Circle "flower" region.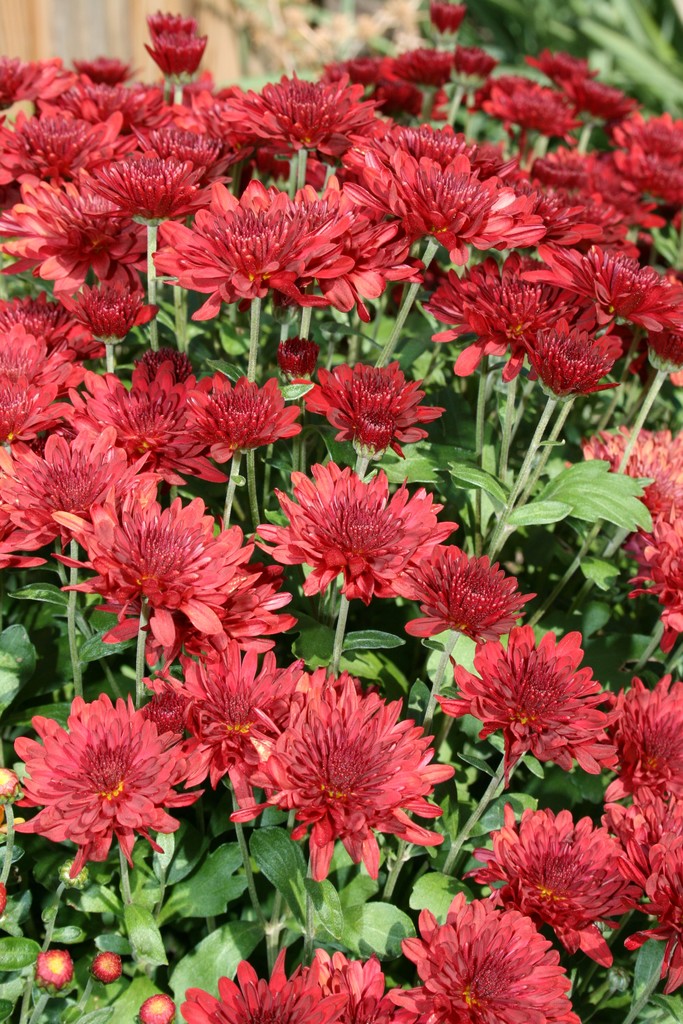
Region: bbox(2, 687, 199, 870).
